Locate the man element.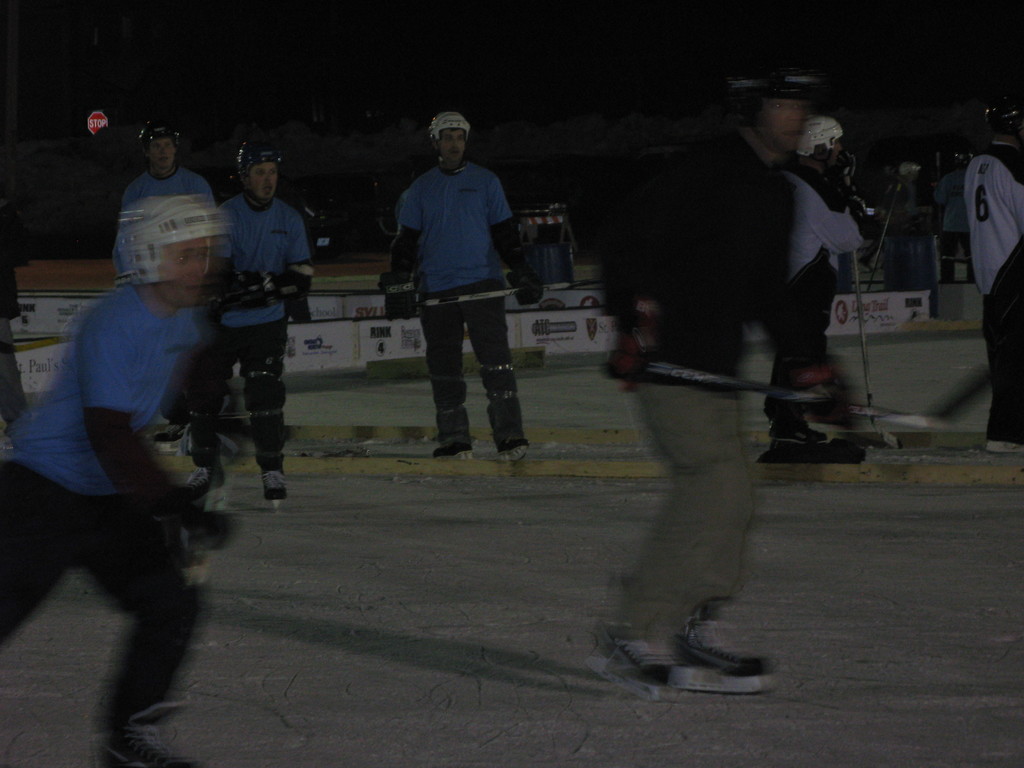
Element bbox: x1=757, y1=110, x2=863, y2=458.
